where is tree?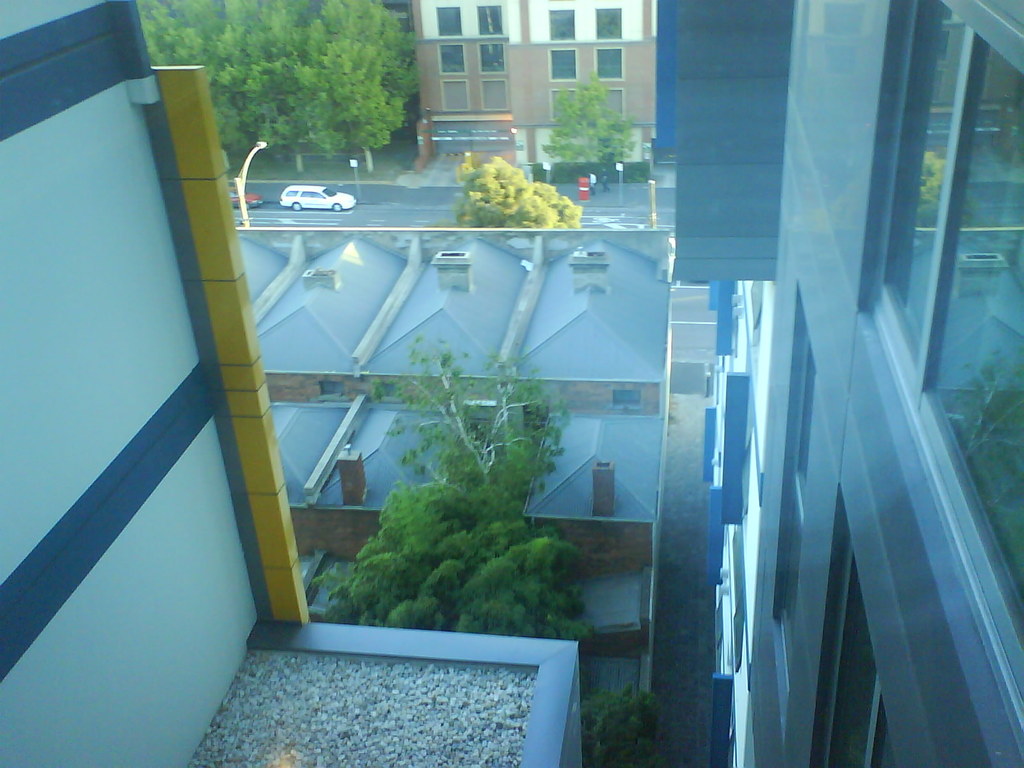
select_region(454, 155, 588, 234).
